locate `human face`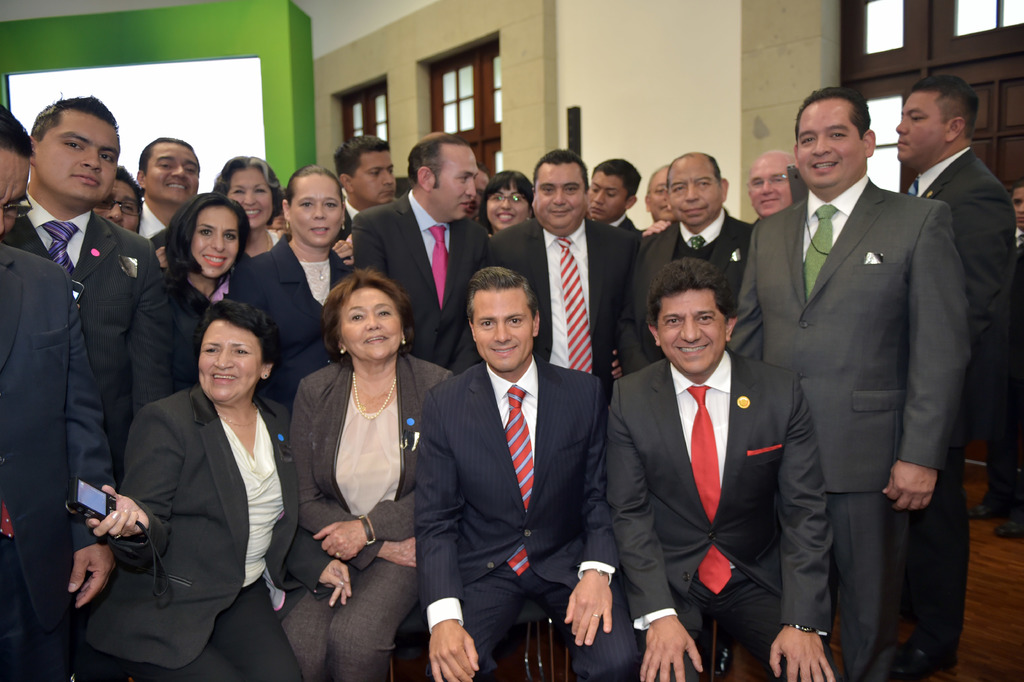
select_region(291, 175, 344, 247)
